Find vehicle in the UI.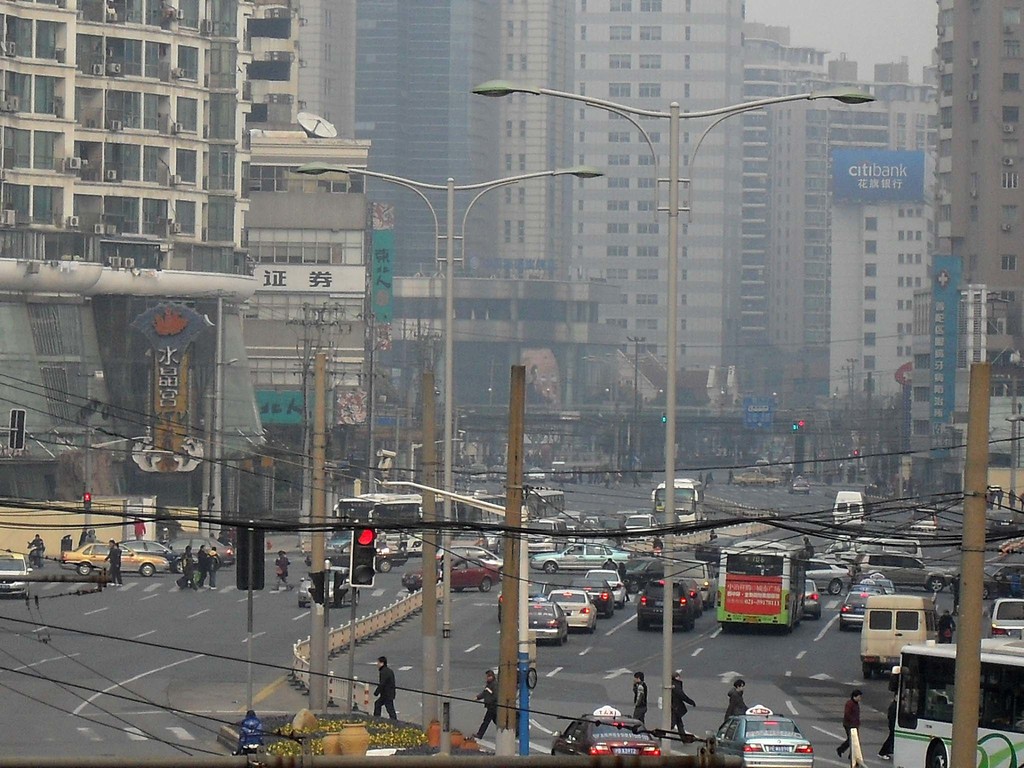
UI element at bbox=[838, 589, 883, 630].
